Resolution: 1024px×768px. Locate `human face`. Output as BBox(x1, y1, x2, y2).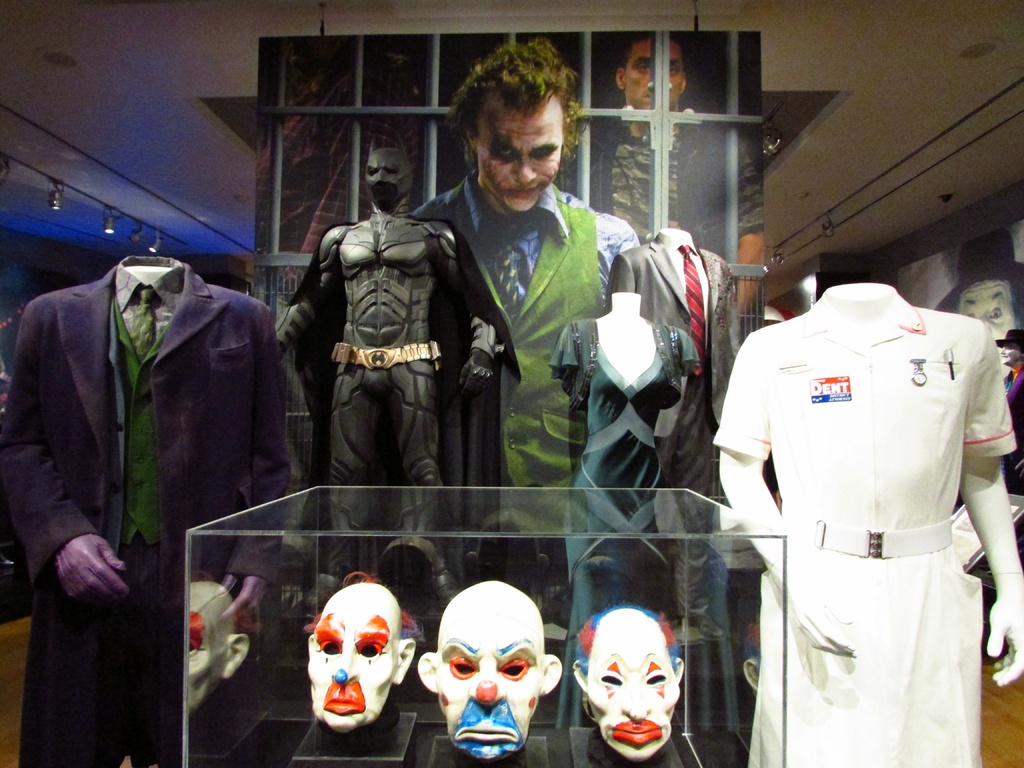
BBox(306, 582, 389, 732).
